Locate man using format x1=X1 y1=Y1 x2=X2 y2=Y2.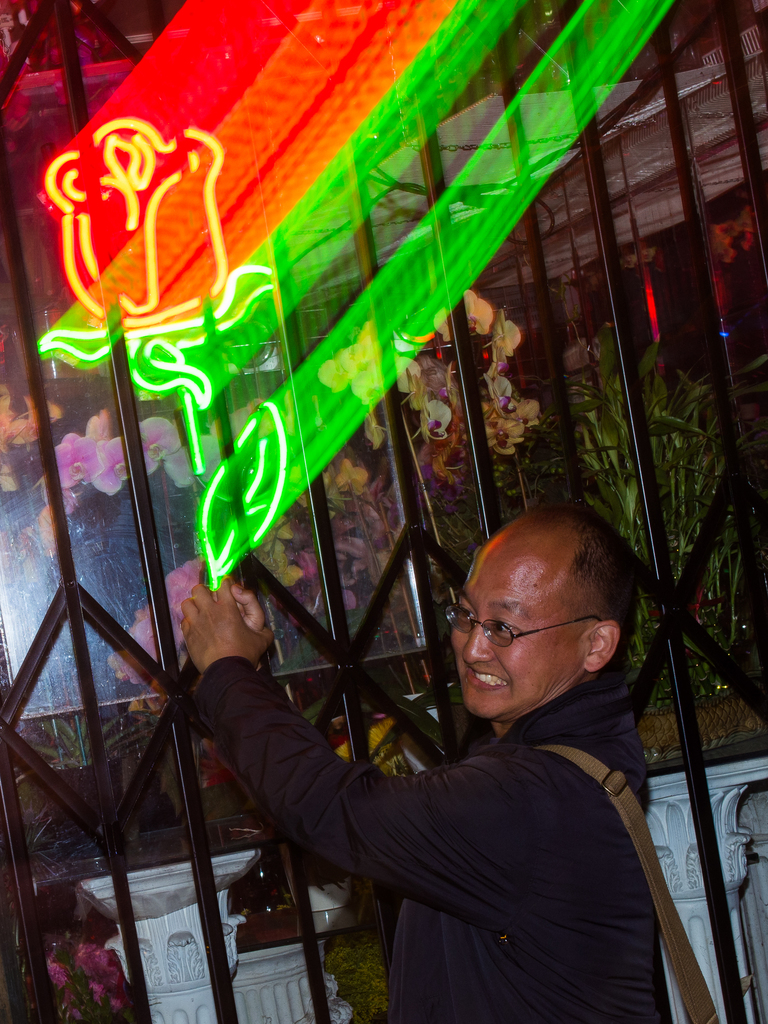
x1=193 y1=413 x2=696 y2=1009.
